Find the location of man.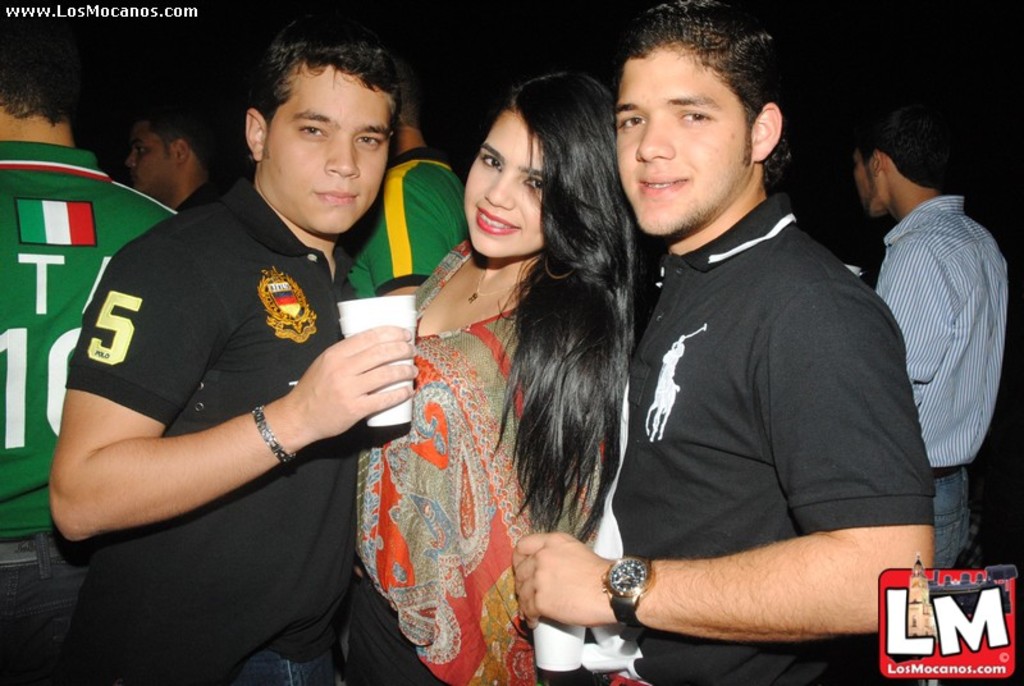
Location: crop(540, 8, 956, 676).
